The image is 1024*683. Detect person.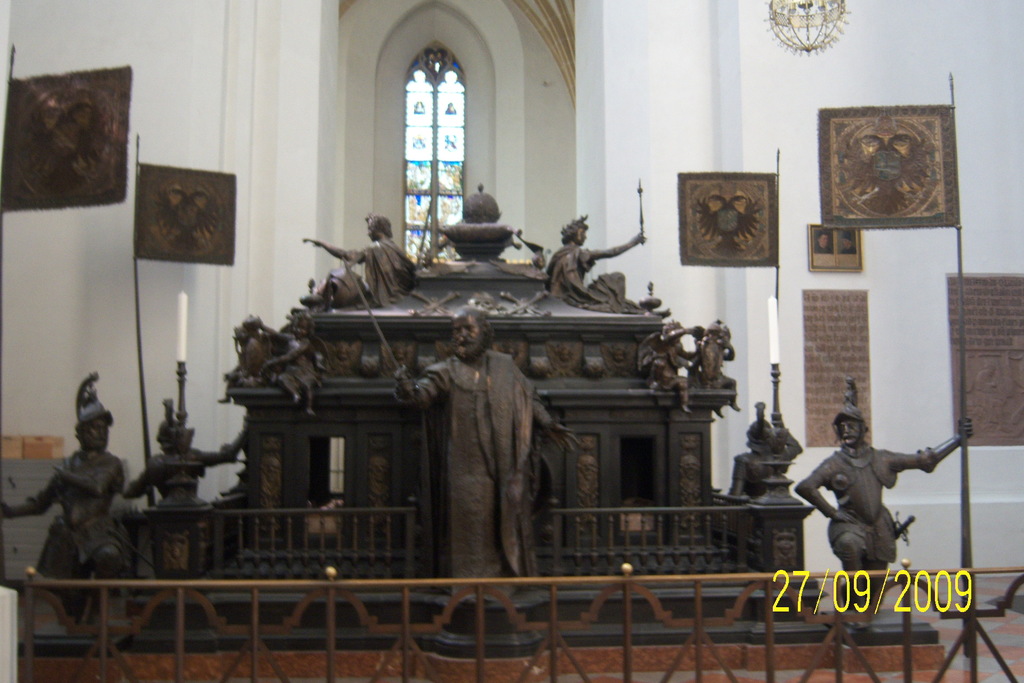
Detection: region(725, 400, 804, 500).
